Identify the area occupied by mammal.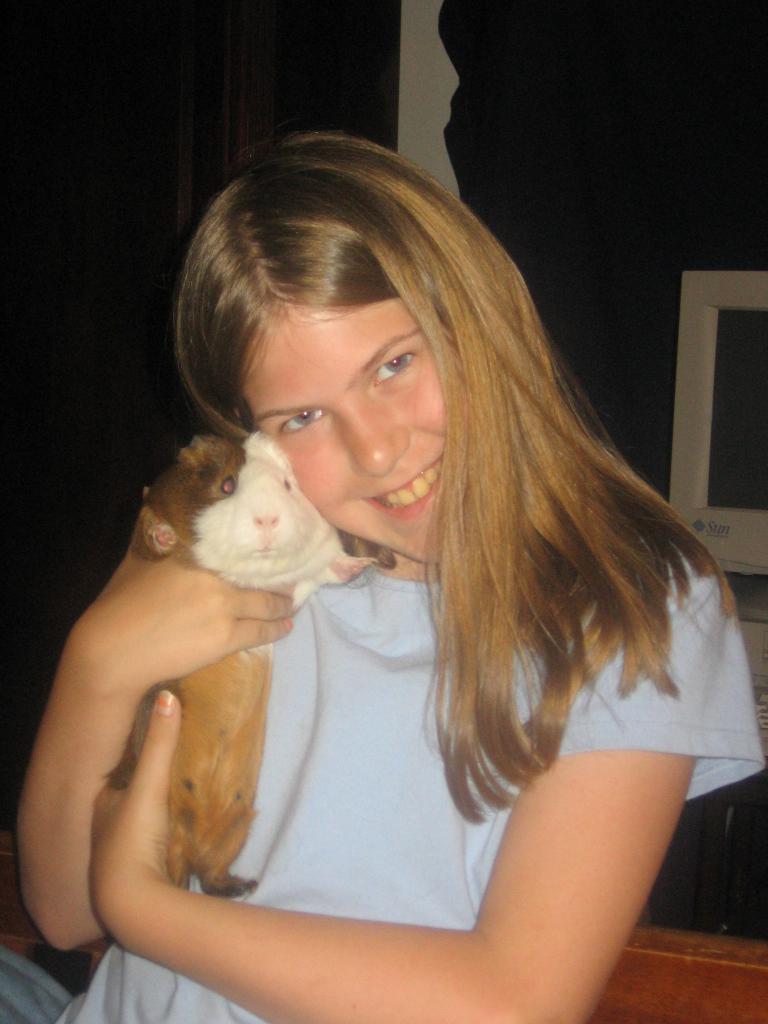
Area: 49 122 767 956.
